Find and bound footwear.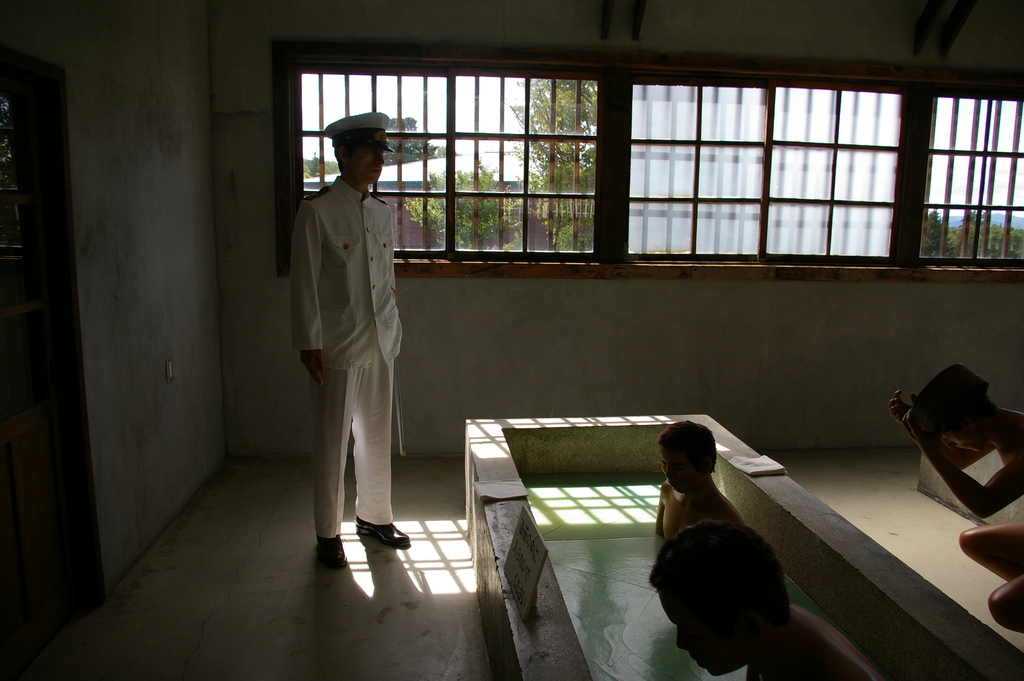
Bound: crop(317, 534, 351, 571).
